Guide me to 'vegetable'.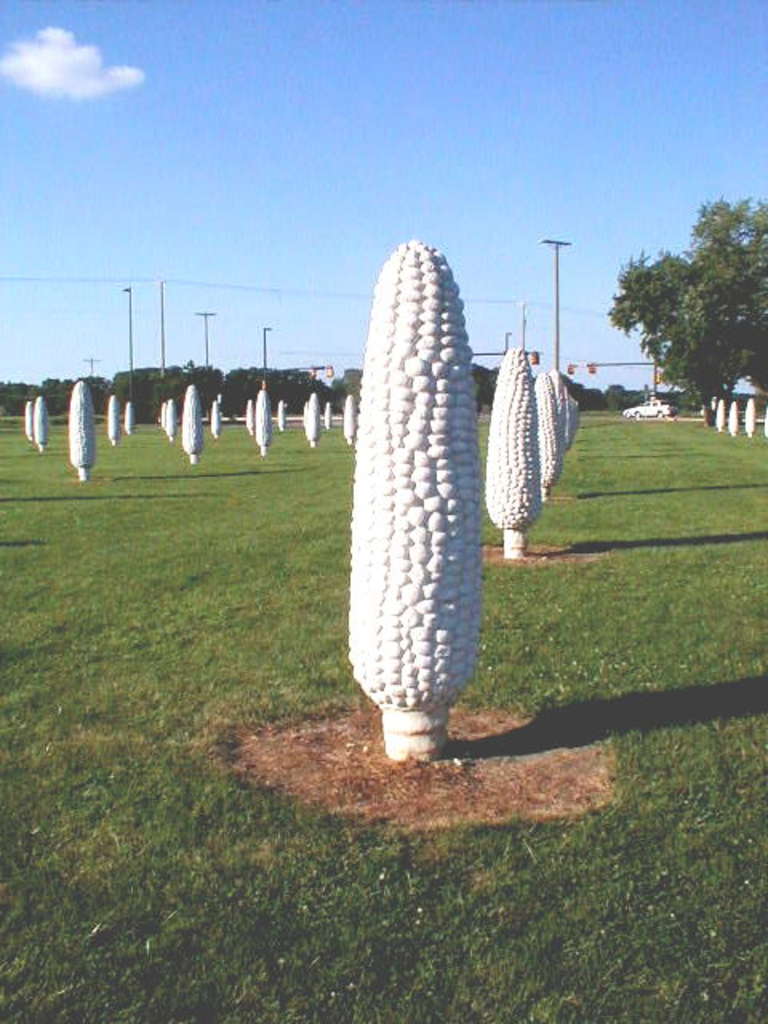
Guidance: bbox=(275, 395, 290, 432).
